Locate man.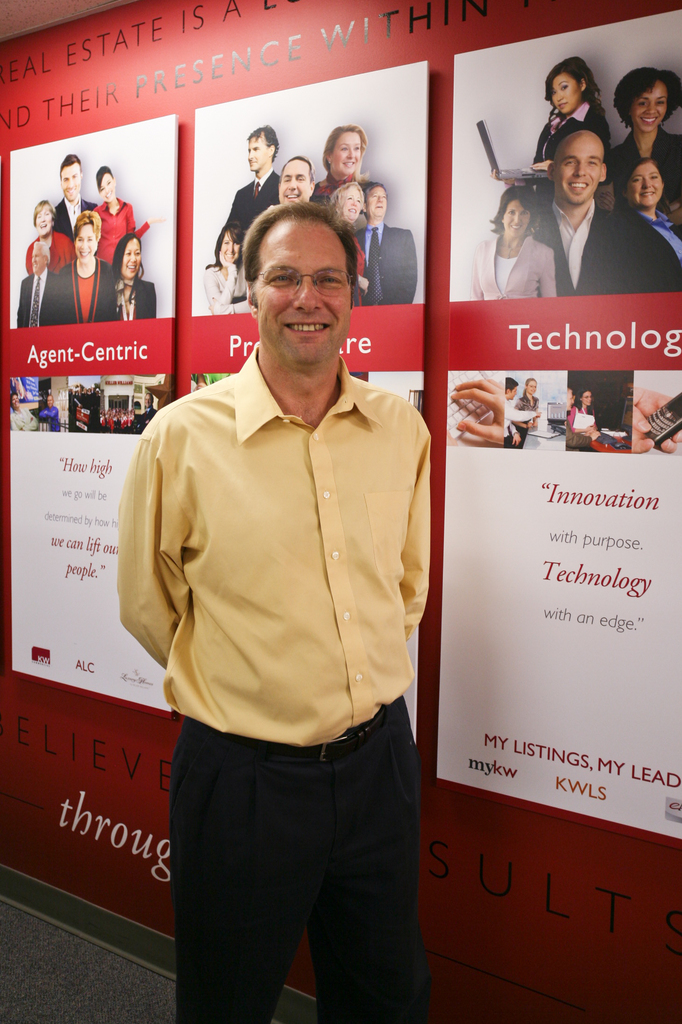
Bounding box: {"left": 358, "top": 182, "right": 414, "bottom": 307}.
